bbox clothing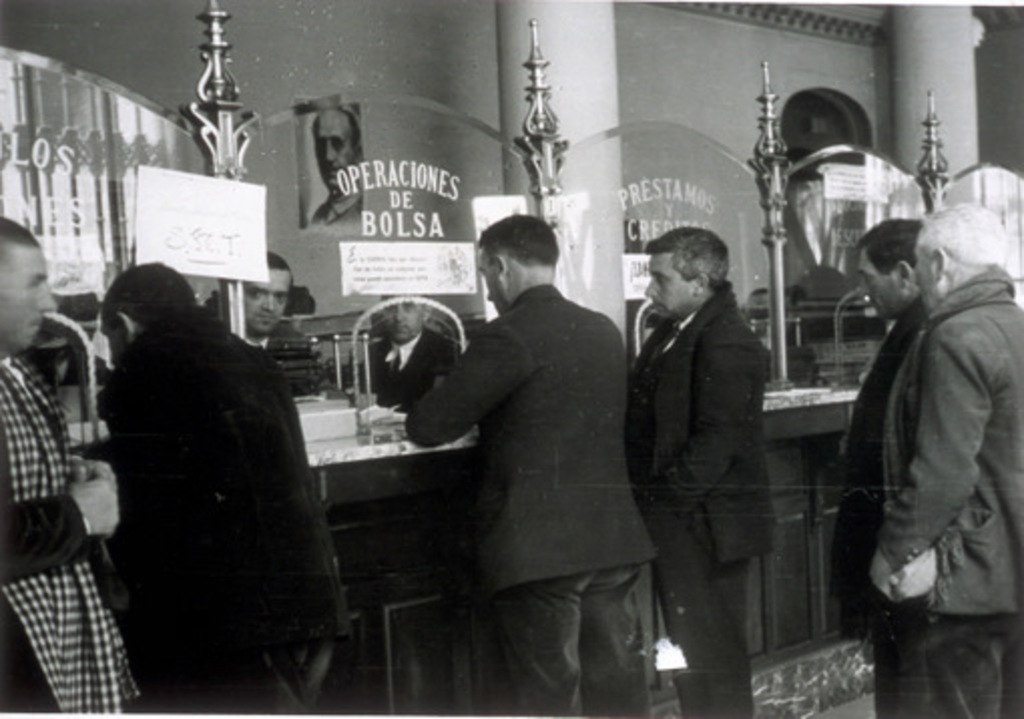
634:277:779:717
